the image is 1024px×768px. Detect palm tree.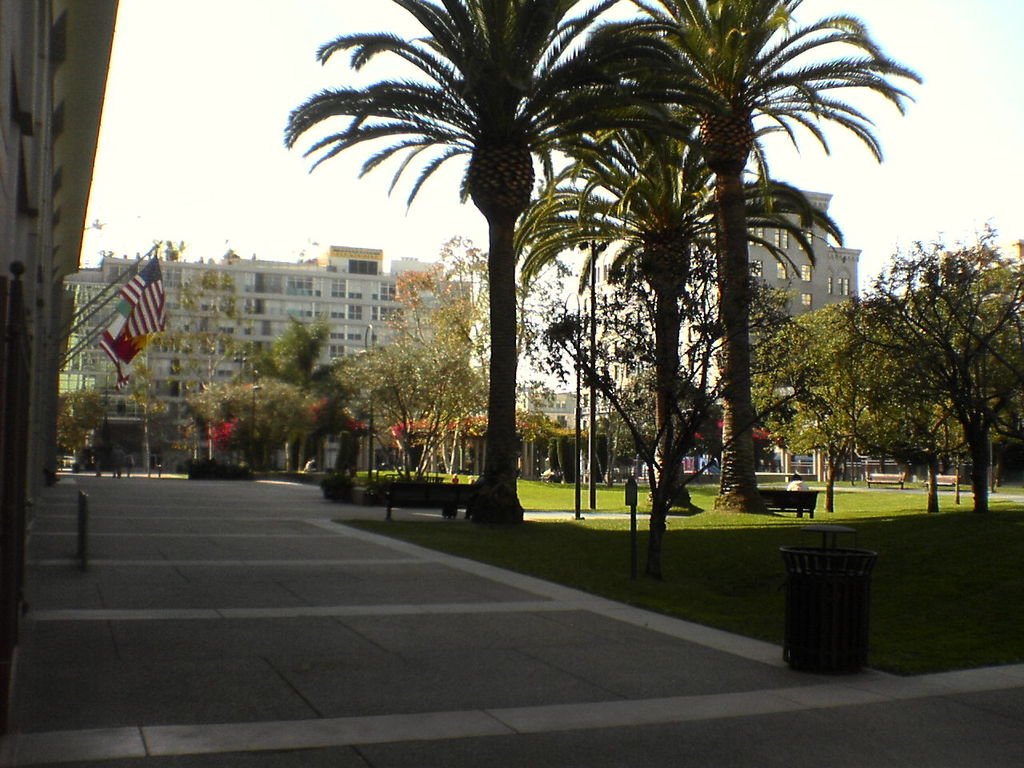
Detection: (left=520, top=178, right=647, bottom=262).
